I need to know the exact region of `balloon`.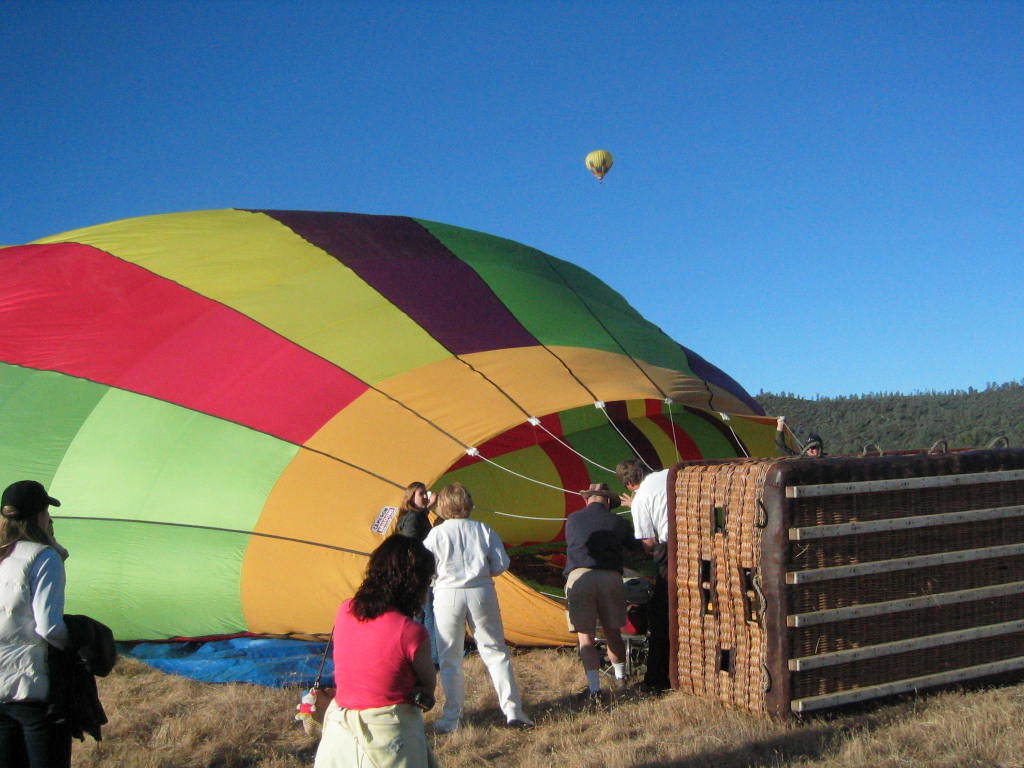
Region: <region>586, 154, 614, 179</region>.
